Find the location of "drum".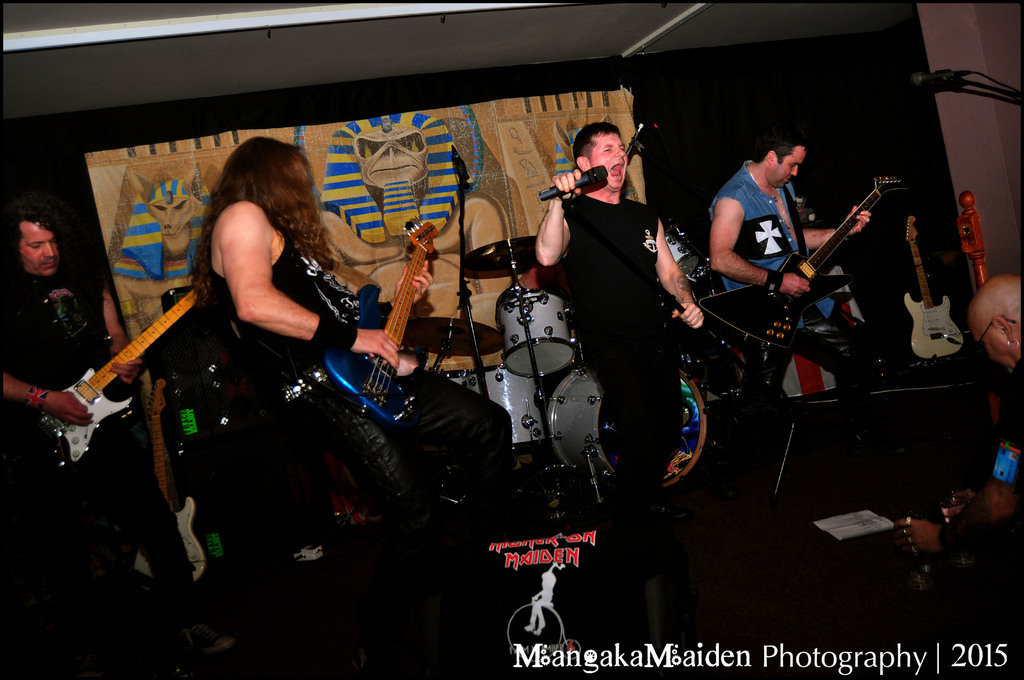
Location: {"x1": 440, "y1": 369, "x2": 468, "y2": 391}.
